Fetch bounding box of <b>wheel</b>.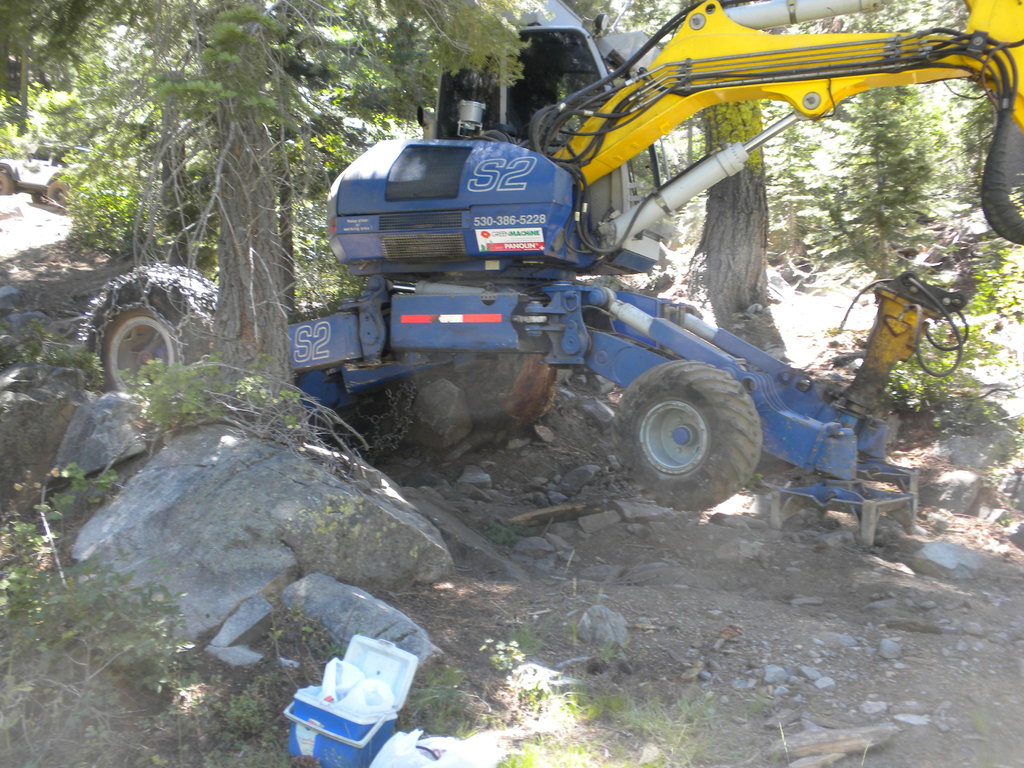
Bbox: region(618, 369, 745, 489).
